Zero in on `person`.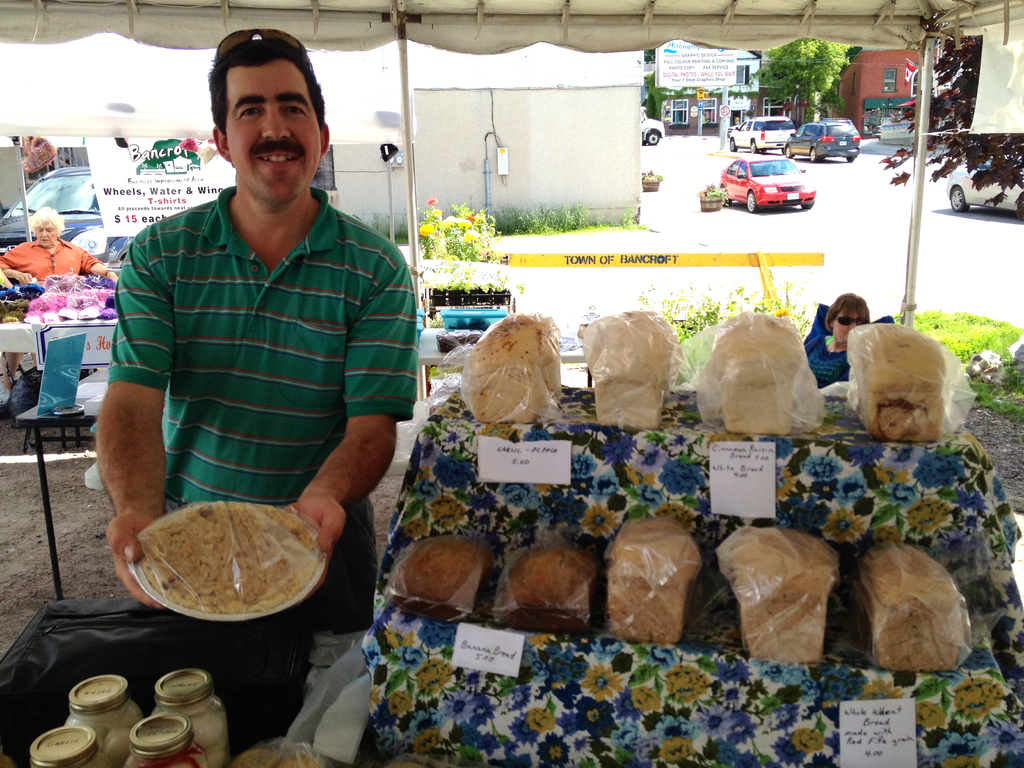
Zeroed in: x1=0, y1=209, x2=116, y2=296.
